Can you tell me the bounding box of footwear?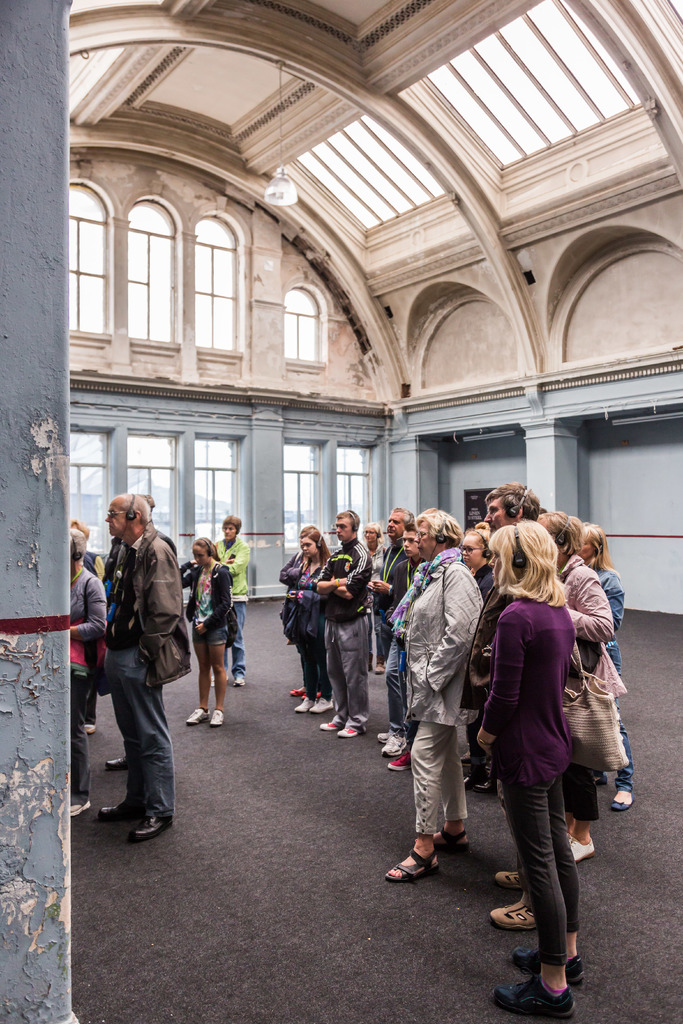
(104,805,136,828).
